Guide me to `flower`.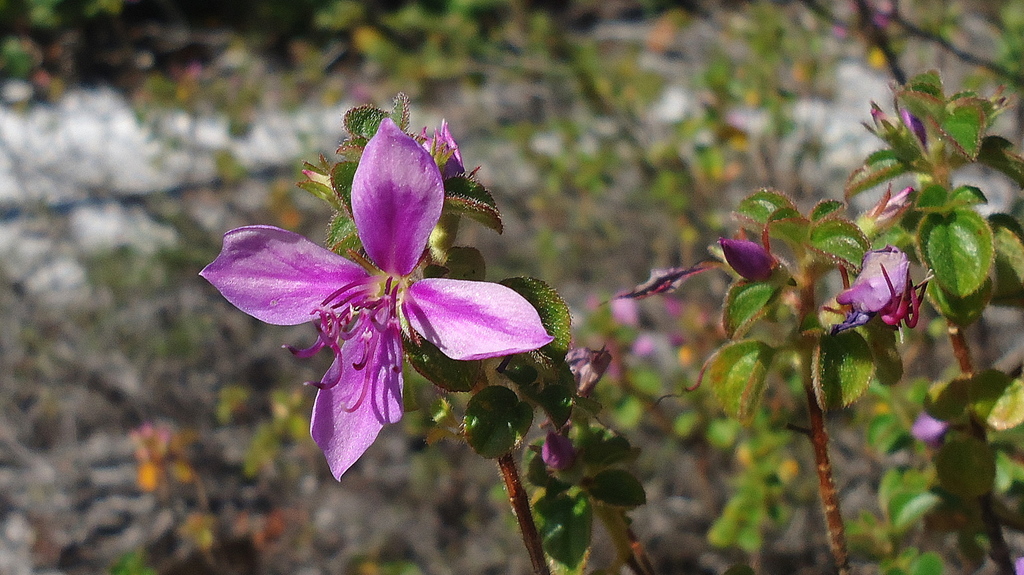
Guidance: 893, 93, 924, 156.
